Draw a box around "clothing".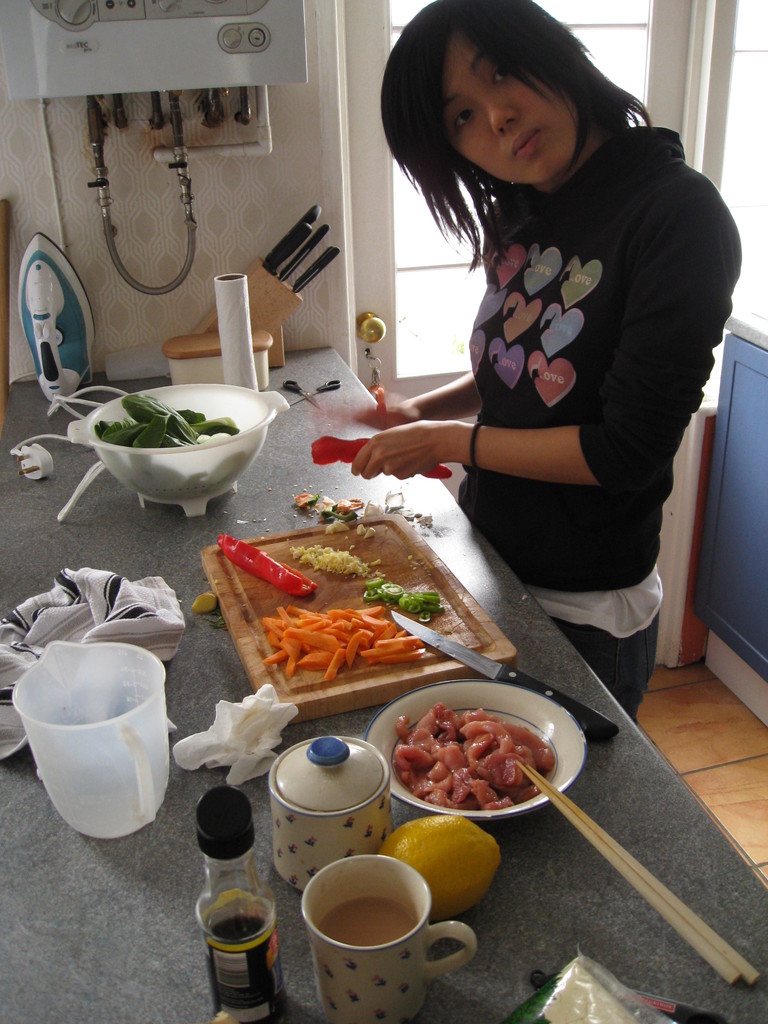
locate(390, 74, 718, 618).
